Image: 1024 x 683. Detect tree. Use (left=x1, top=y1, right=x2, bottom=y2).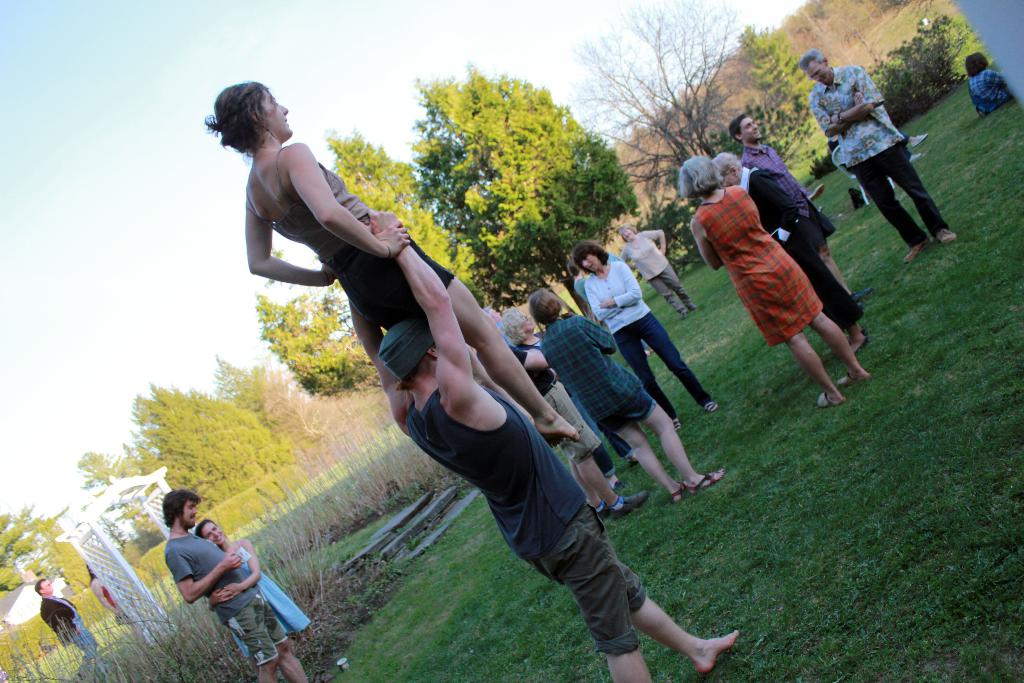
(left=323, top=117, right=490, bottom=309).
